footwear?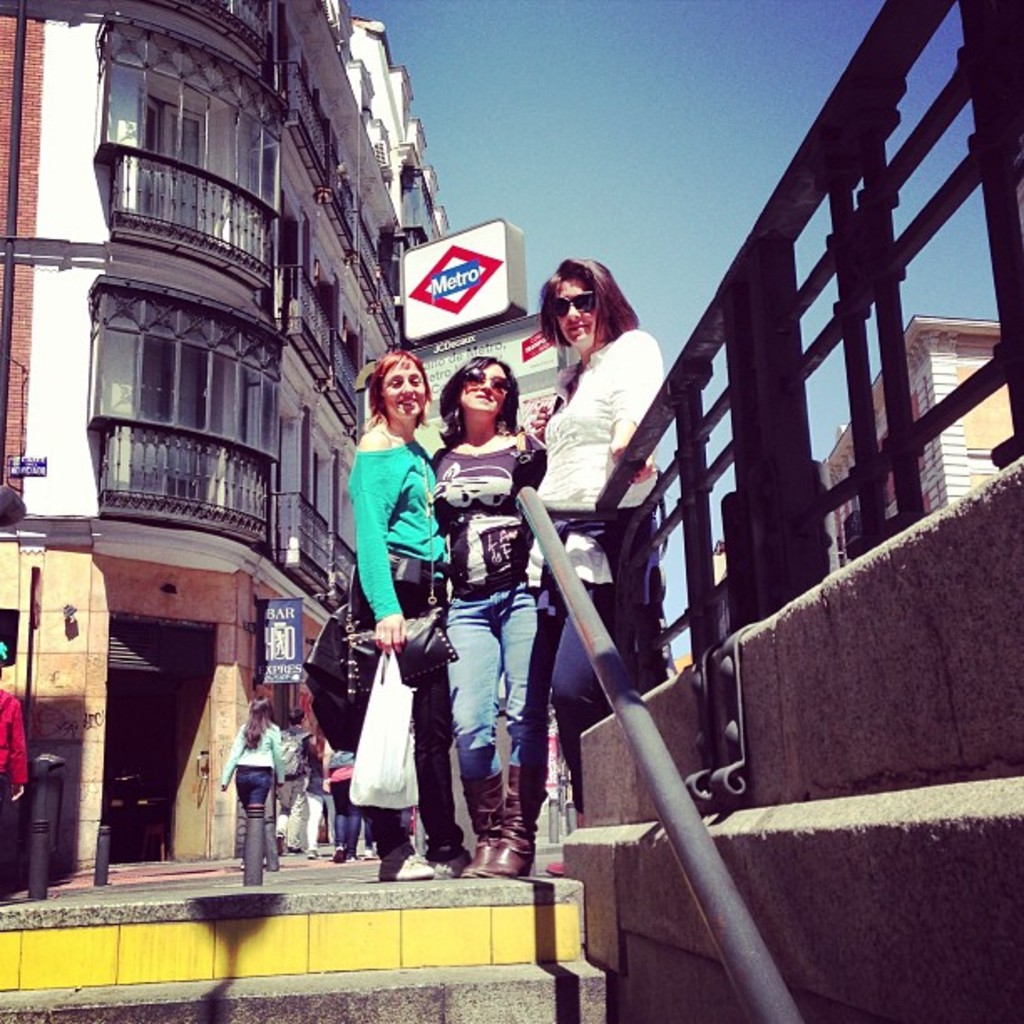
(485,763,549,878)
